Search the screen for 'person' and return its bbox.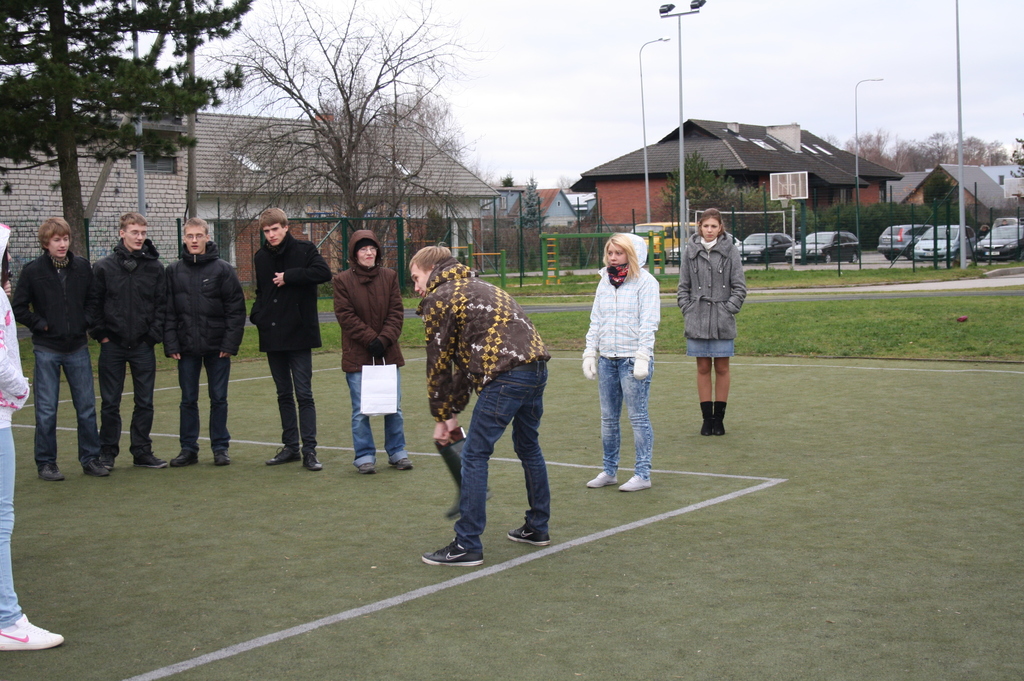
Found: 321, 225, 413, 477.
